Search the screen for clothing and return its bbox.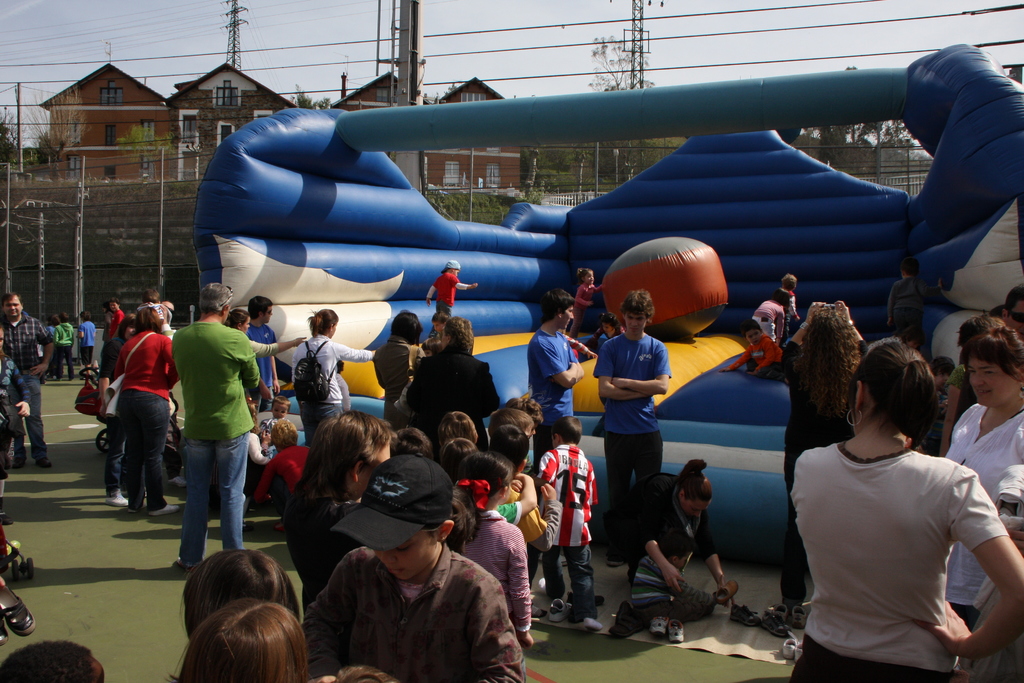
Found: x1=792, y1=434, x2=1018, y2=682.
